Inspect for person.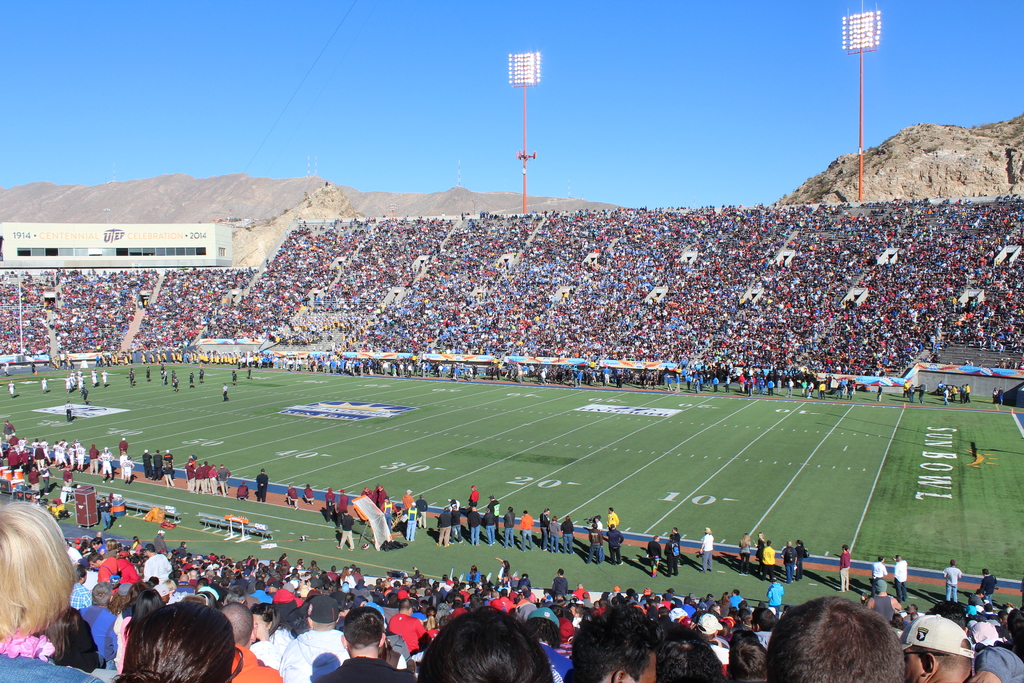
Inspection: {"x1": 146, "y1": 364, "x2": 151, "y2": 383}.
